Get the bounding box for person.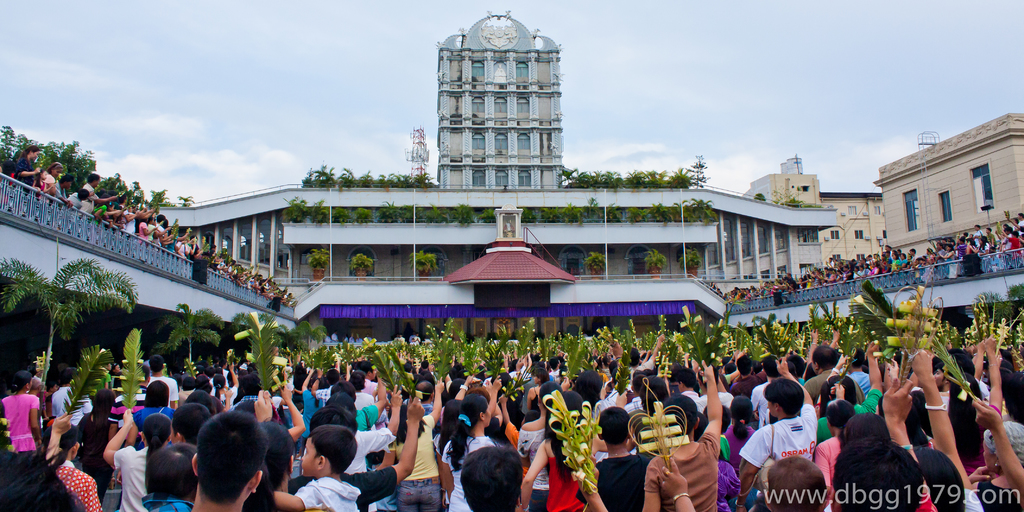
[left=598, top=392, right=643, bottom=509].
